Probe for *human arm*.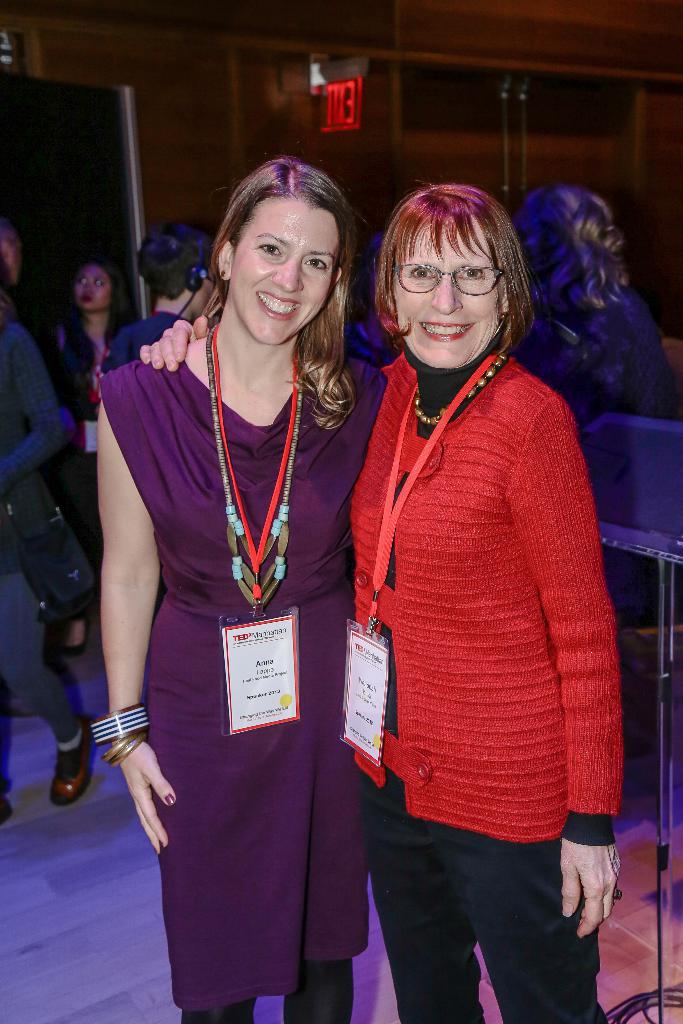
Probe result: 0,298,70,497.
